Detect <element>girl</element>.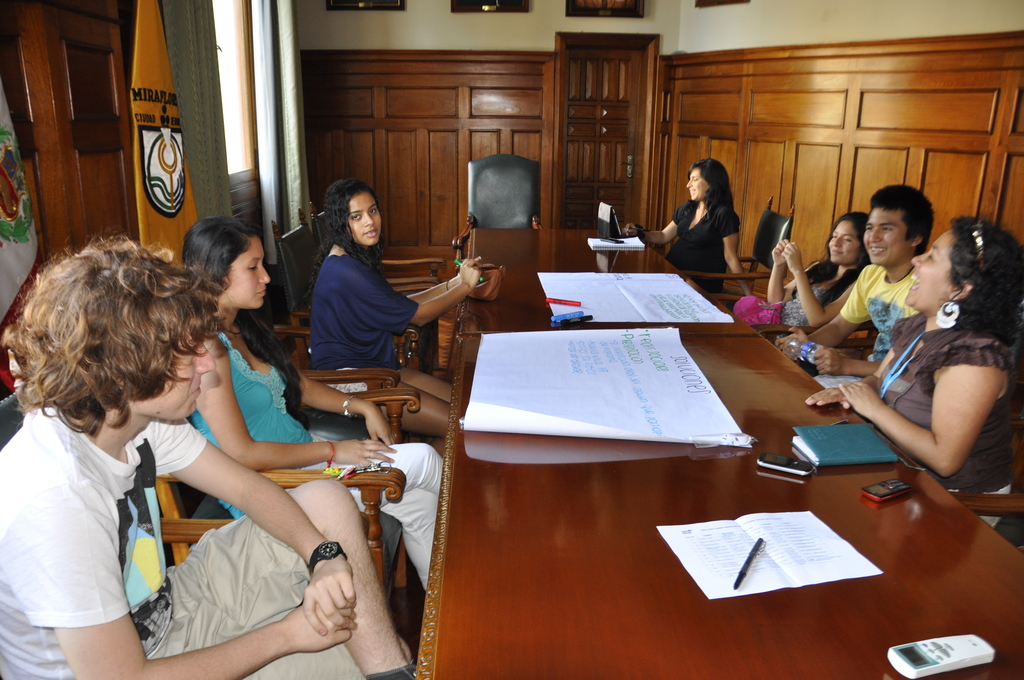
Detected at box(765, 209, 872, 339).
